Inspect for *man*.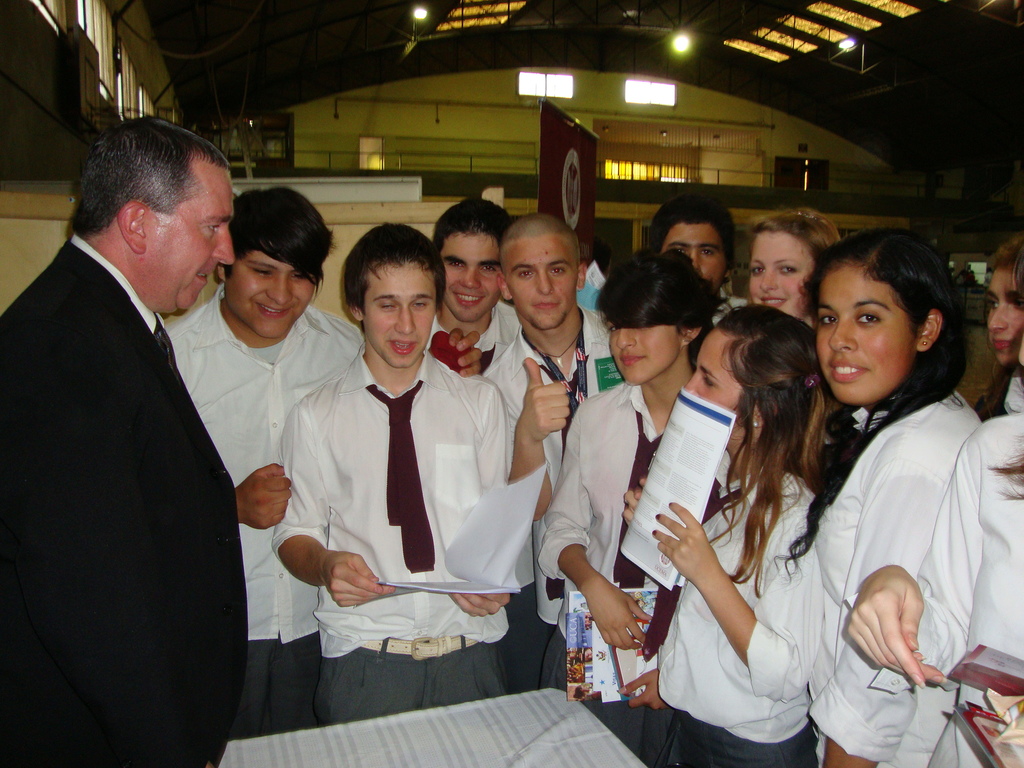
Inspection: pyautogui.locateOnScreen(415, 186, 527, 400).
